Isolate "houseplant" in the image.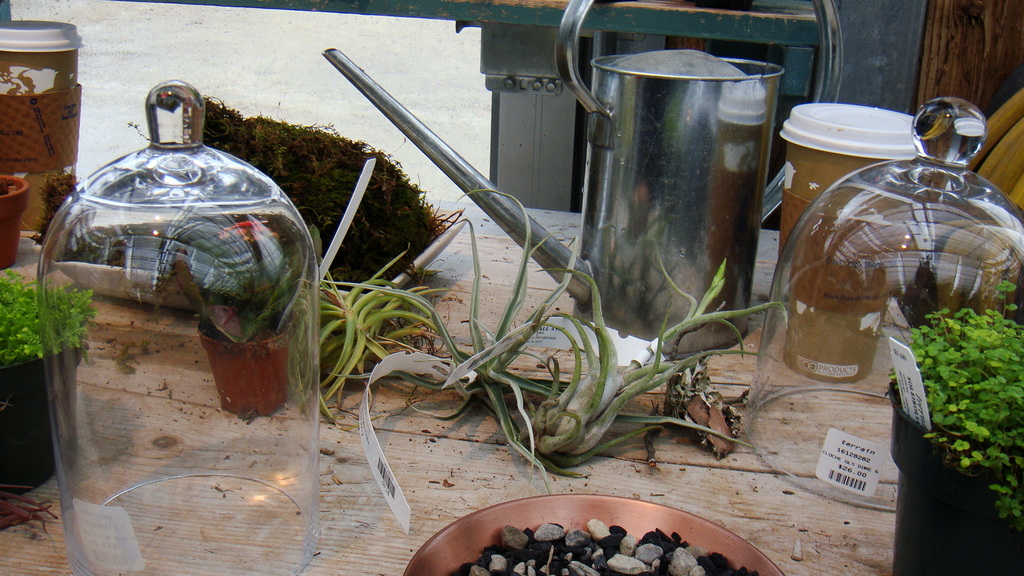
Isolated region: bbox=(885, 280, 1023, 575).
